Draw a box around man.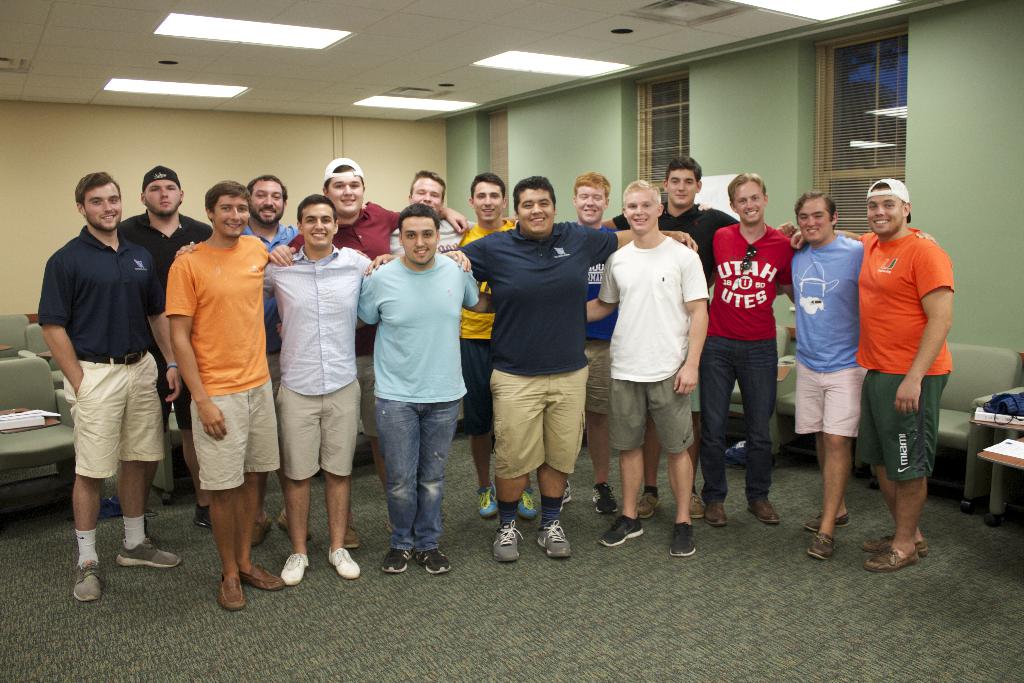
[left=163, top=179, right=273, bottom=613].
